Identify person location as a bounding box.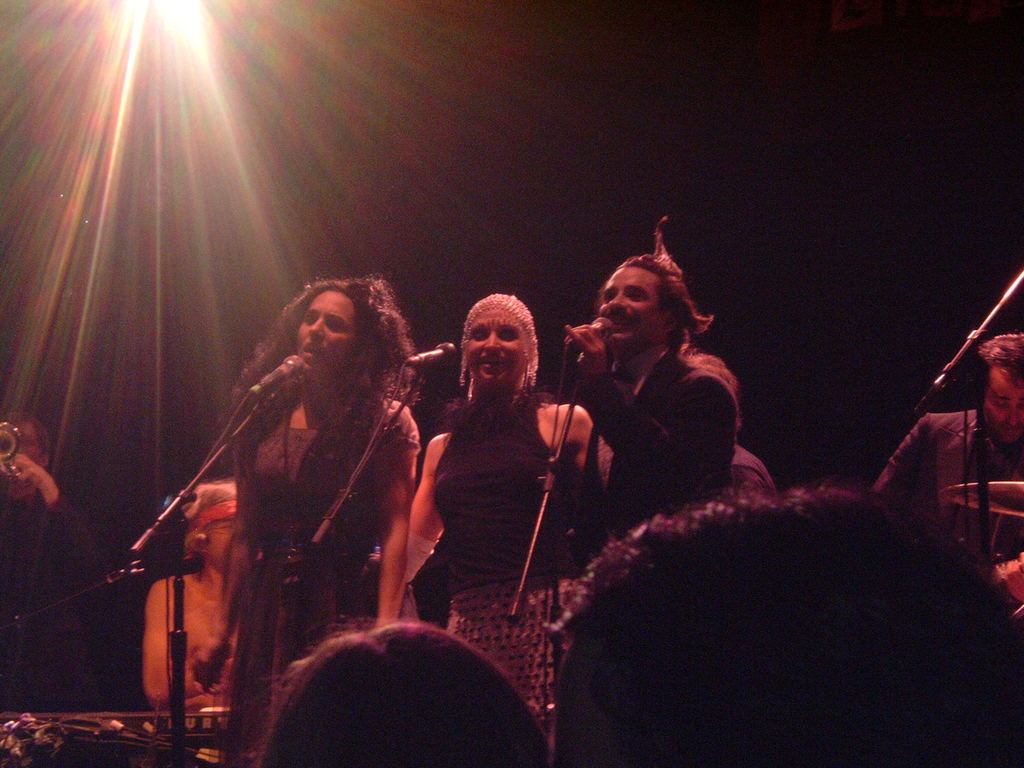
left=874, top=324, right=1023, bottom=616.
